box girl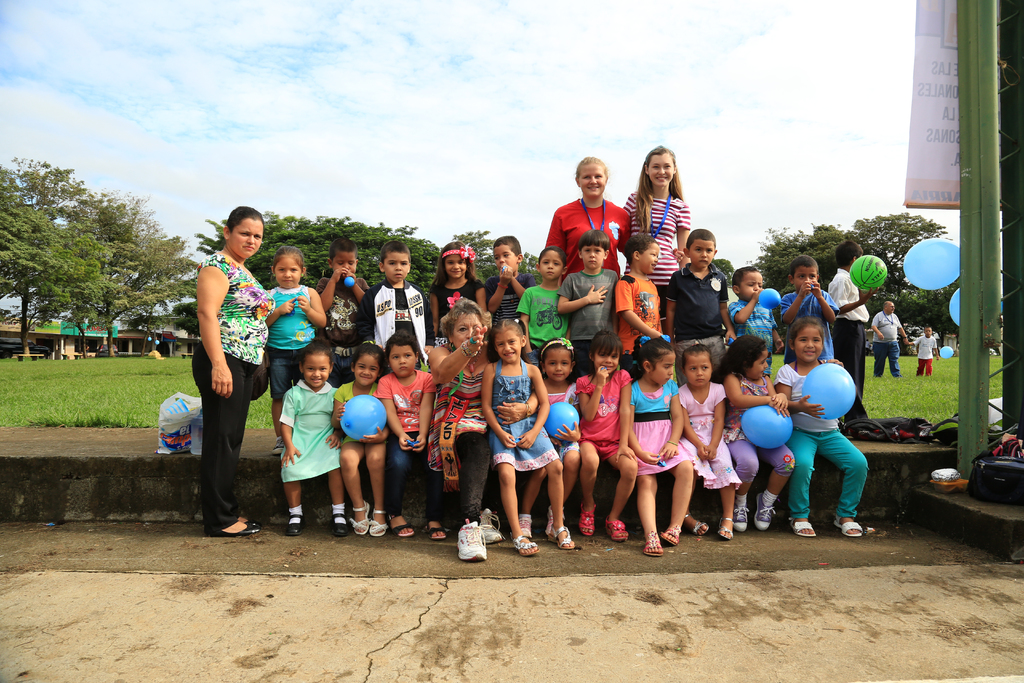
430 241 483 342
